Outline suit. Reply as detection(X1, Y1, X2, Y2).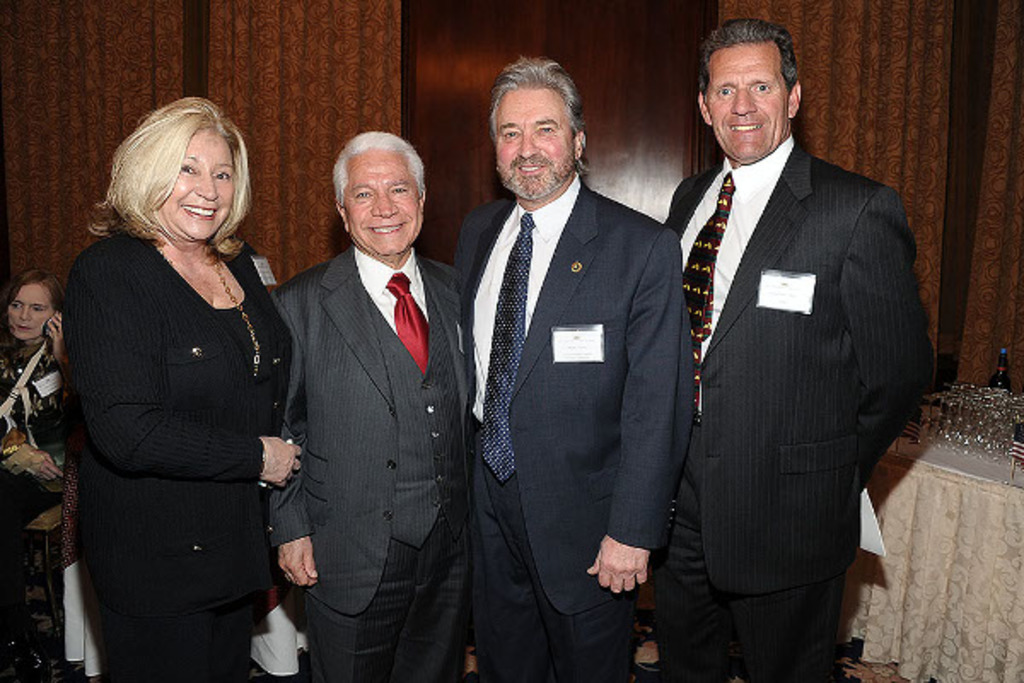
detection(75, 236, 295, 681).
